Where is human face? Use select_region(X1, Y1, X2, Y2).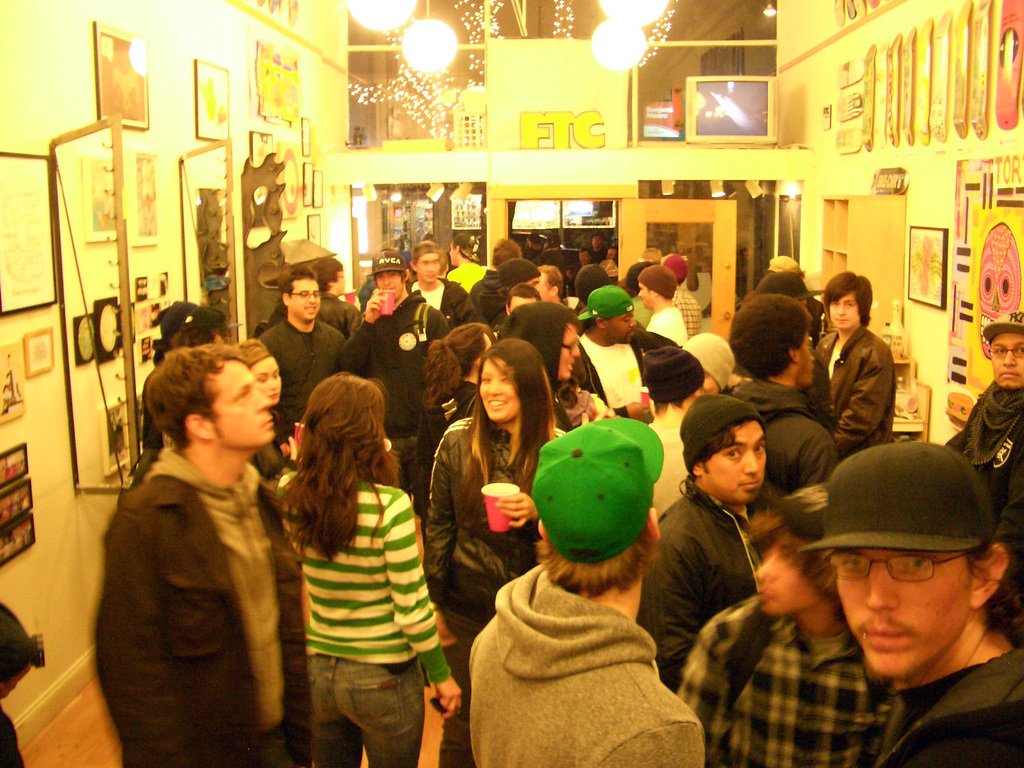
select_region(607, 305, 639, 344).
